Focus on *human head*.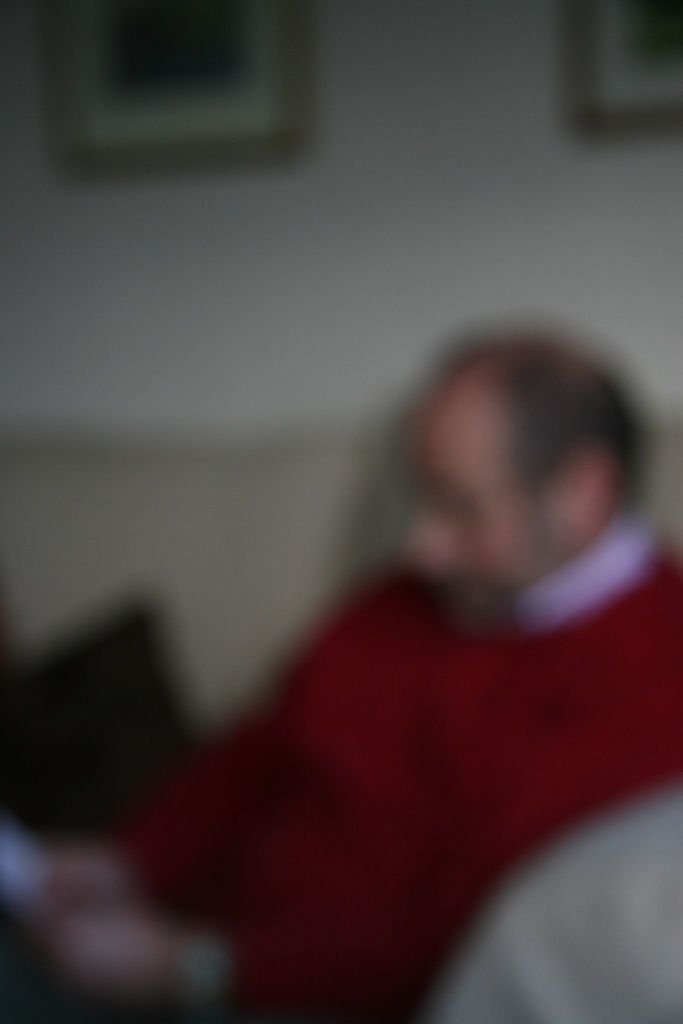
Focused at region(394, 326, 643, 626).
